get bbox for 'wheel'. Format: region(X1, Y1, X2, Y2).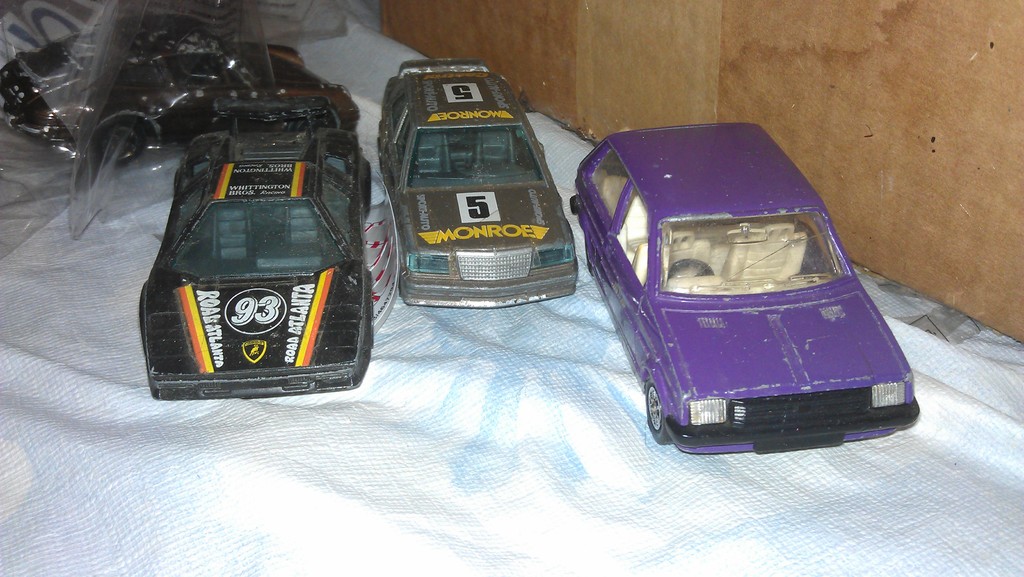
region(100, 123, 146, 163).
